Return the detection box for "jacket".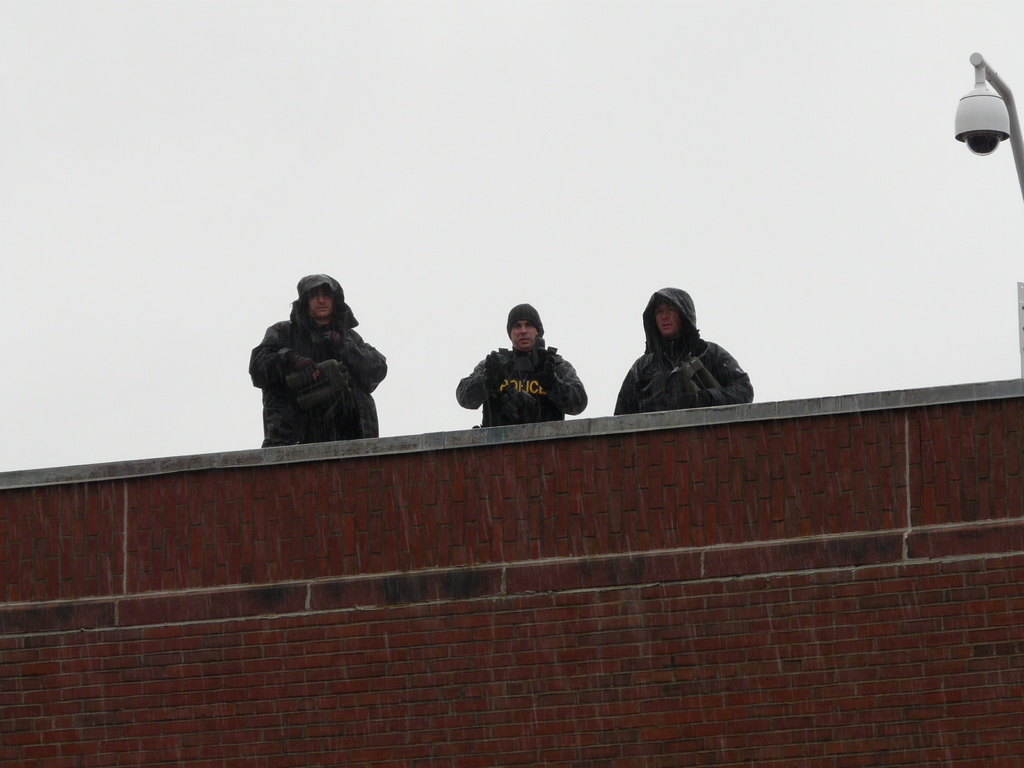
x1=477 y1=342 x2=567 y2=427.
